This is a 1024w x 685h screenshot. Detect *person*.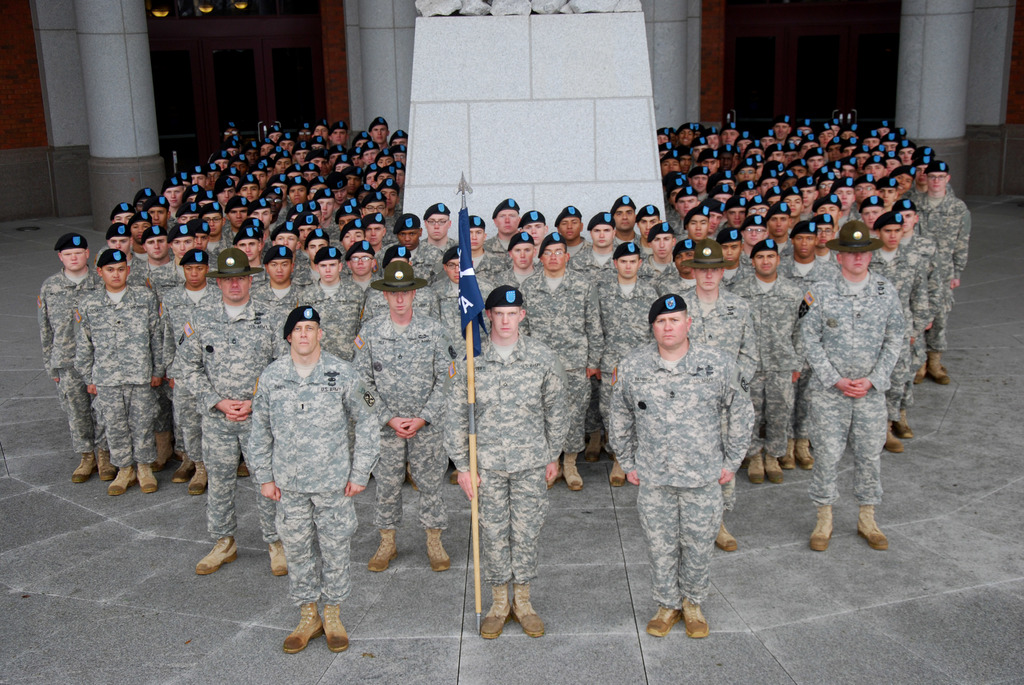
368/119/391/148.
